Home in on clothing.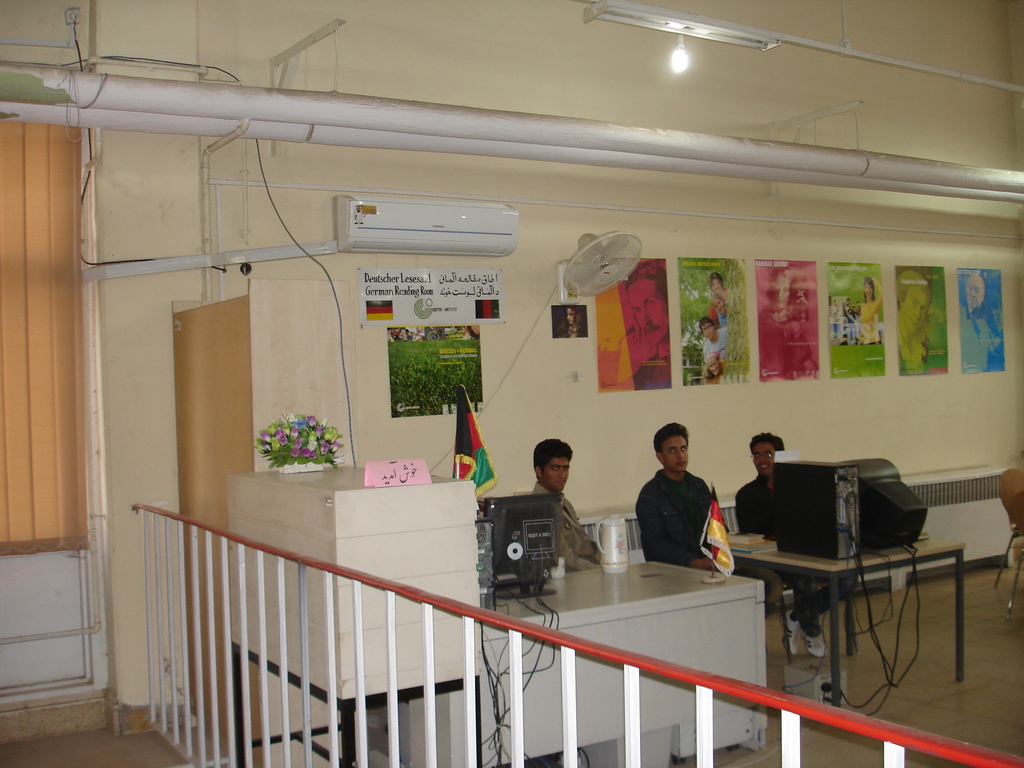
Homed in at (704,328,732,358).
